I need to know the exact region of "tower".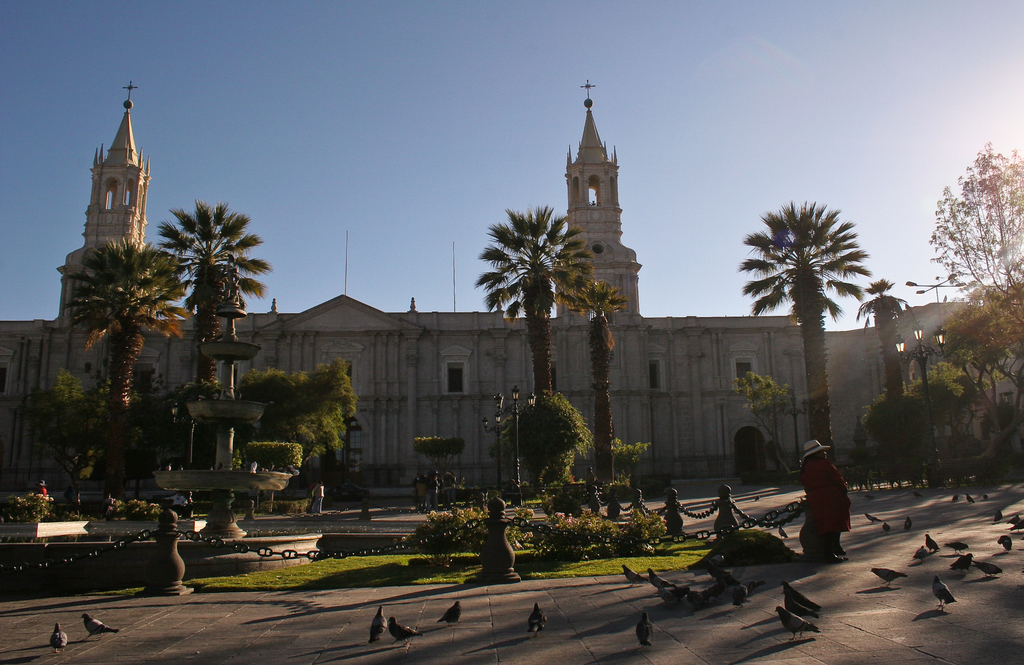
Region: <region>46, 59, 171, 480</region>.
